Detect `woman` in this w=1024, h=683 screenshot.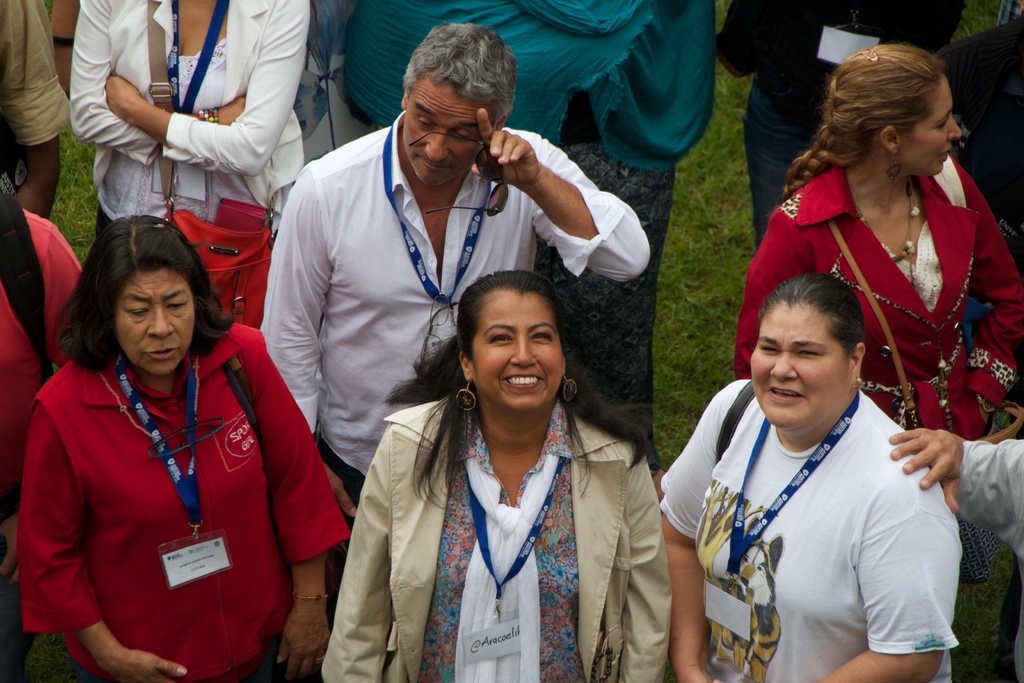
Detection: region(659, 270, 962, 682).
